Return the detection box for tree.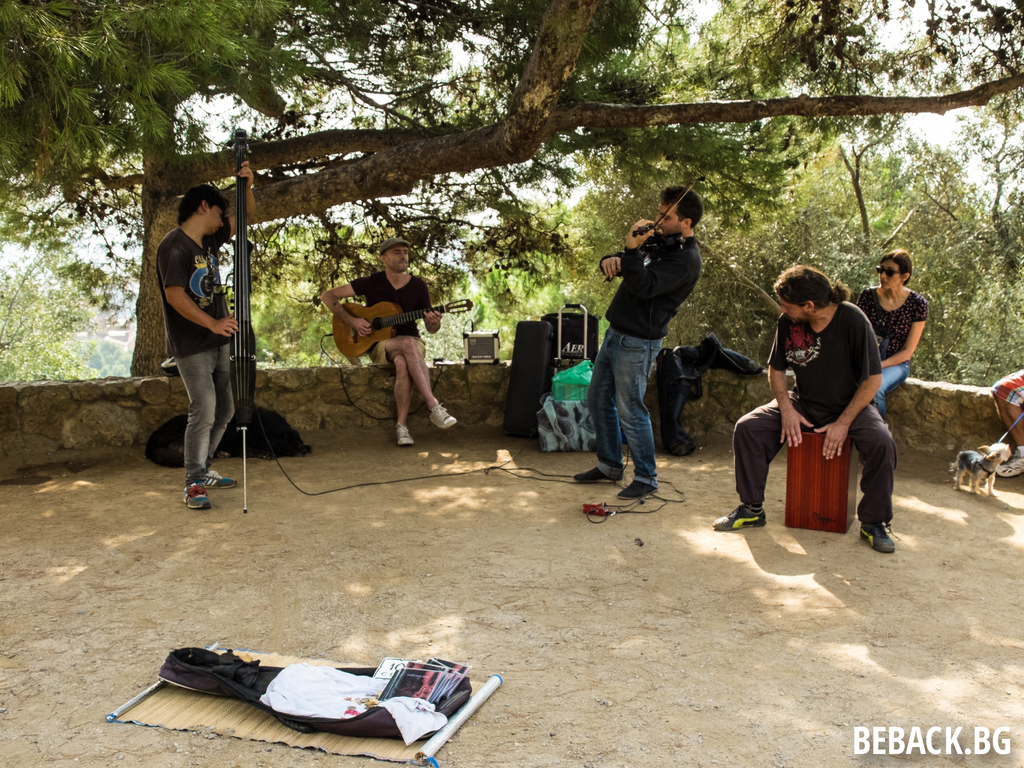
box=[0, 237, 116, 380].
